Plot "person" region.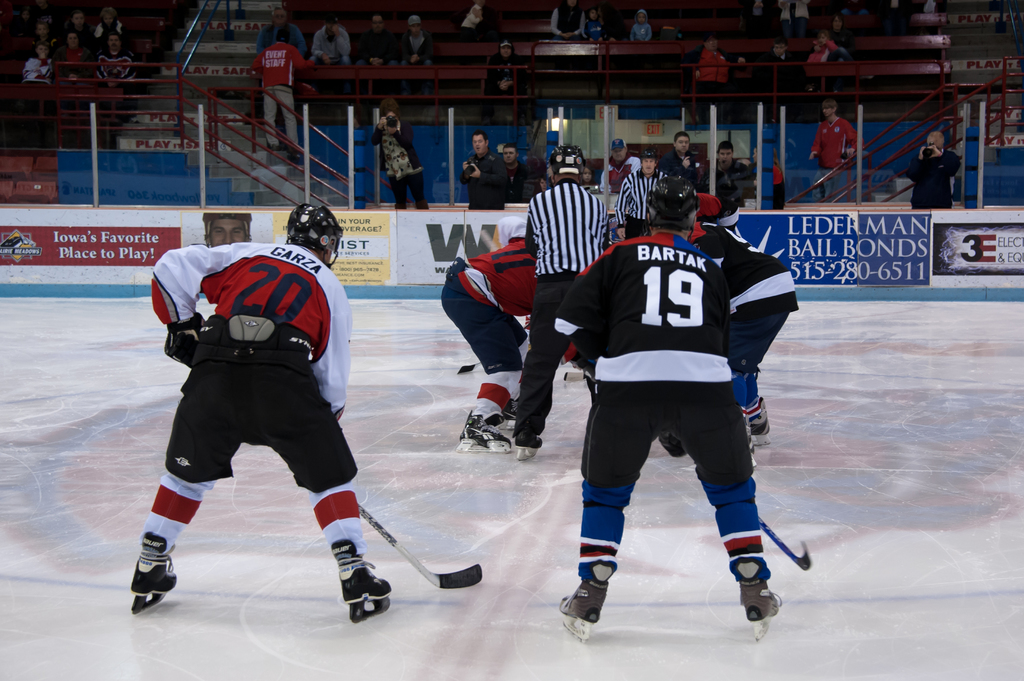
Plotted at locate(750, 40, 800, 115).
